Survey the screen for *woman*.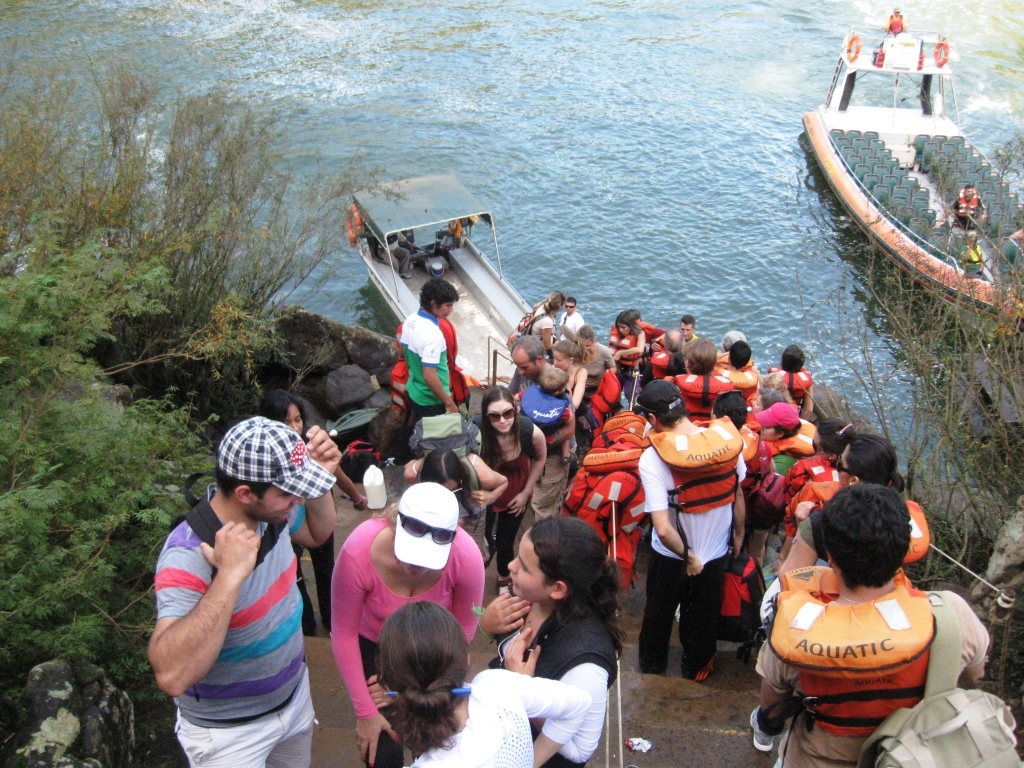
Survey found: box(329, 482, 490, 767).
